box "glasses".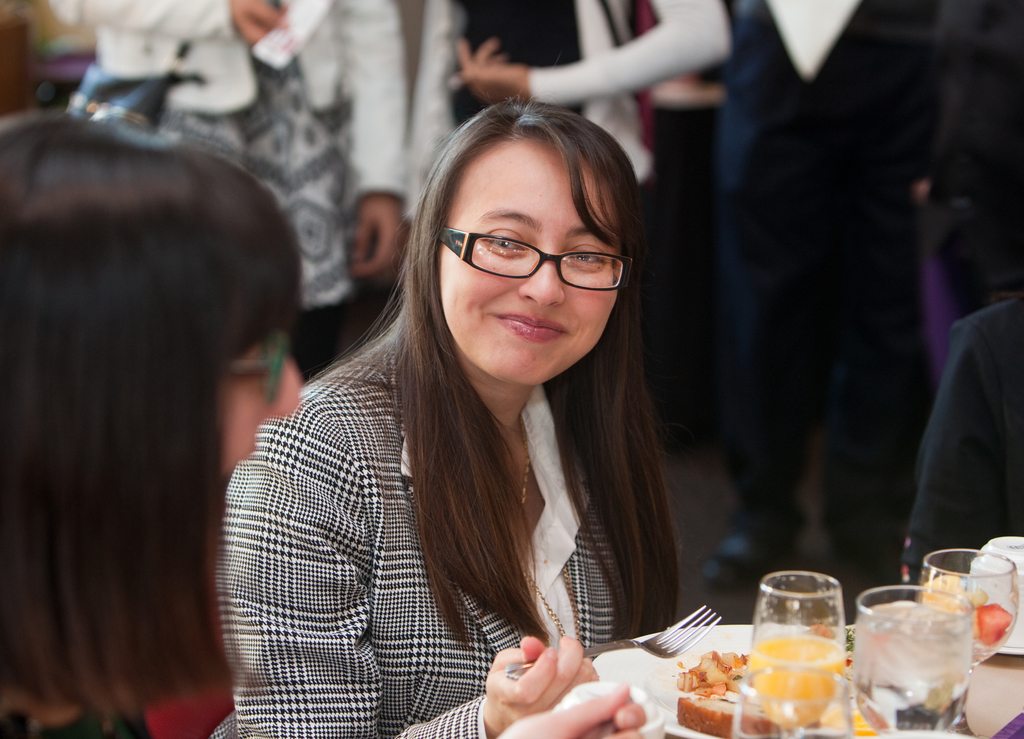
l=437, t=222, r=638, b=288.
